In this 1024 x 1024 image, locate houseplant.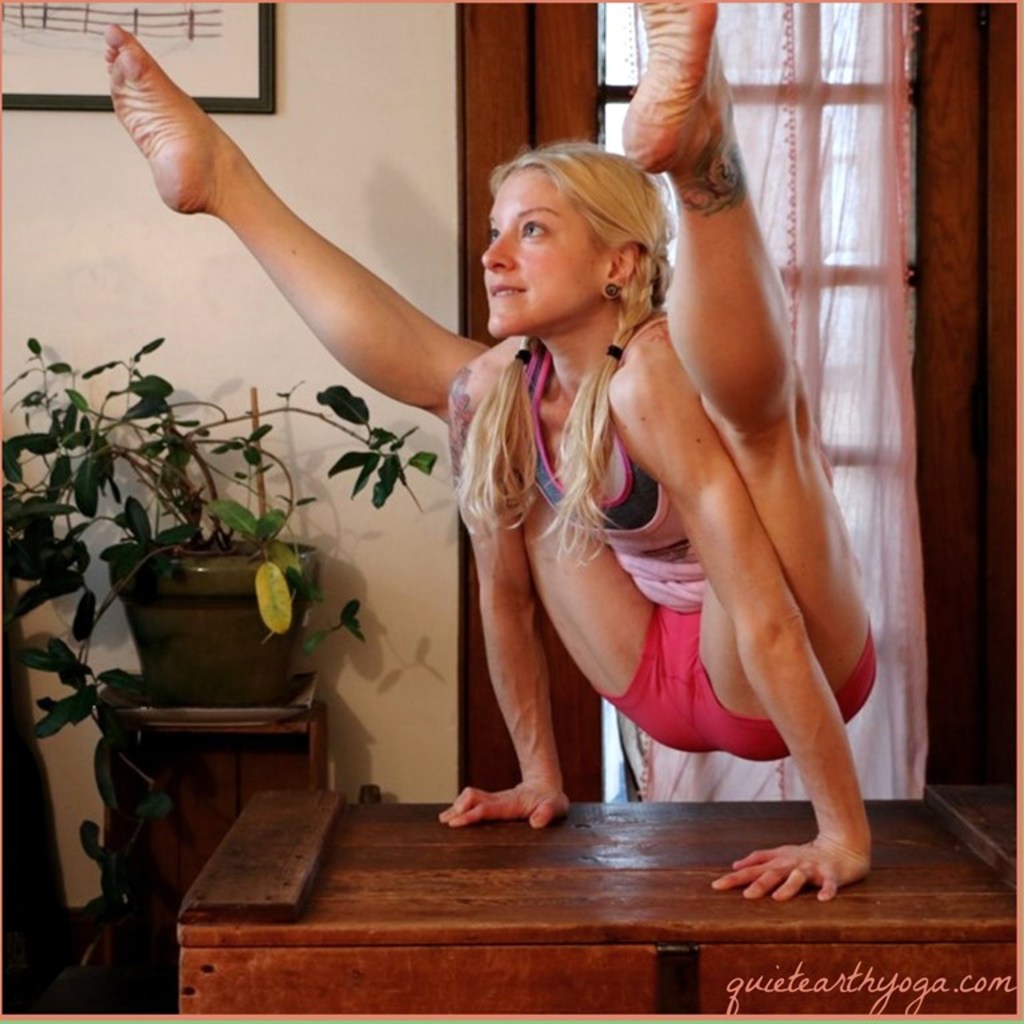
Bounding box: detection(0, 328, 440, 1013).
